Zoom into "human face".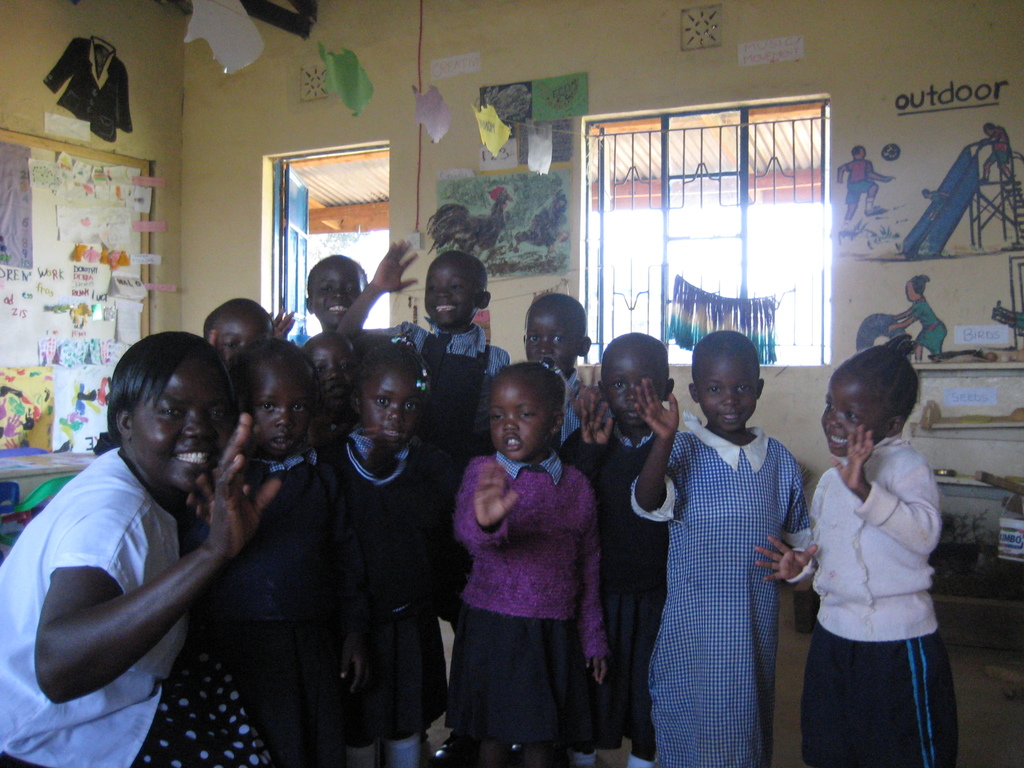
Zoom target: <bbox>822, 375, 884, 456</bbox>.
